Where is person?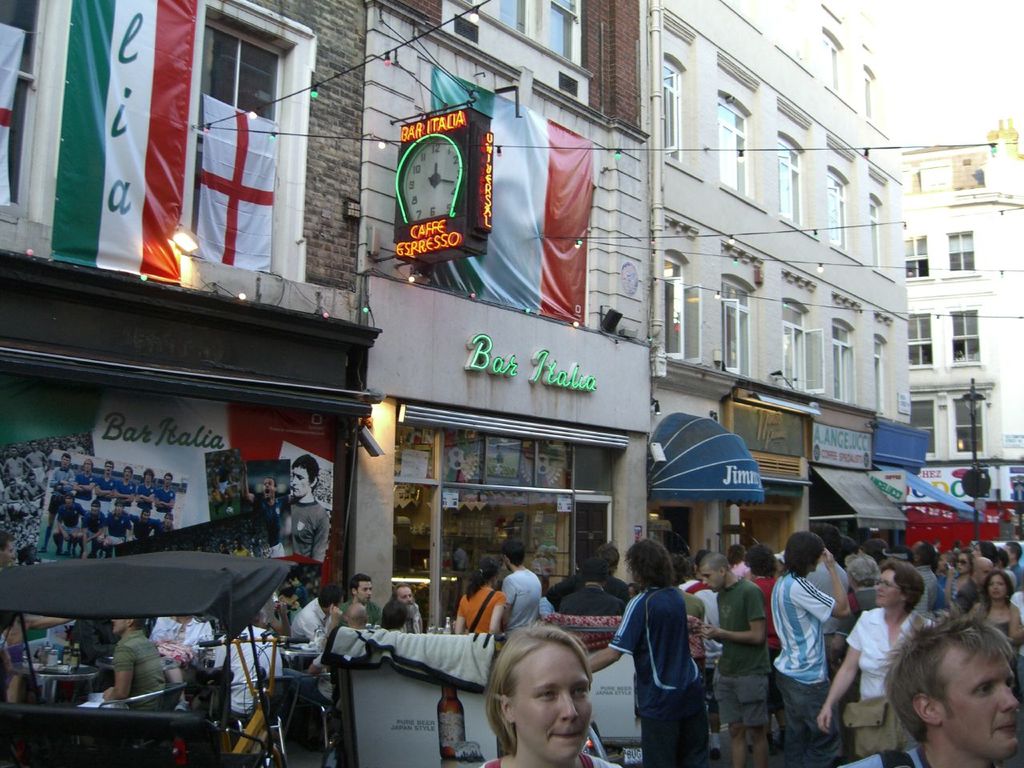
{"x1": 134, "y1": 469, "x2": 154, "y2": 513}.
